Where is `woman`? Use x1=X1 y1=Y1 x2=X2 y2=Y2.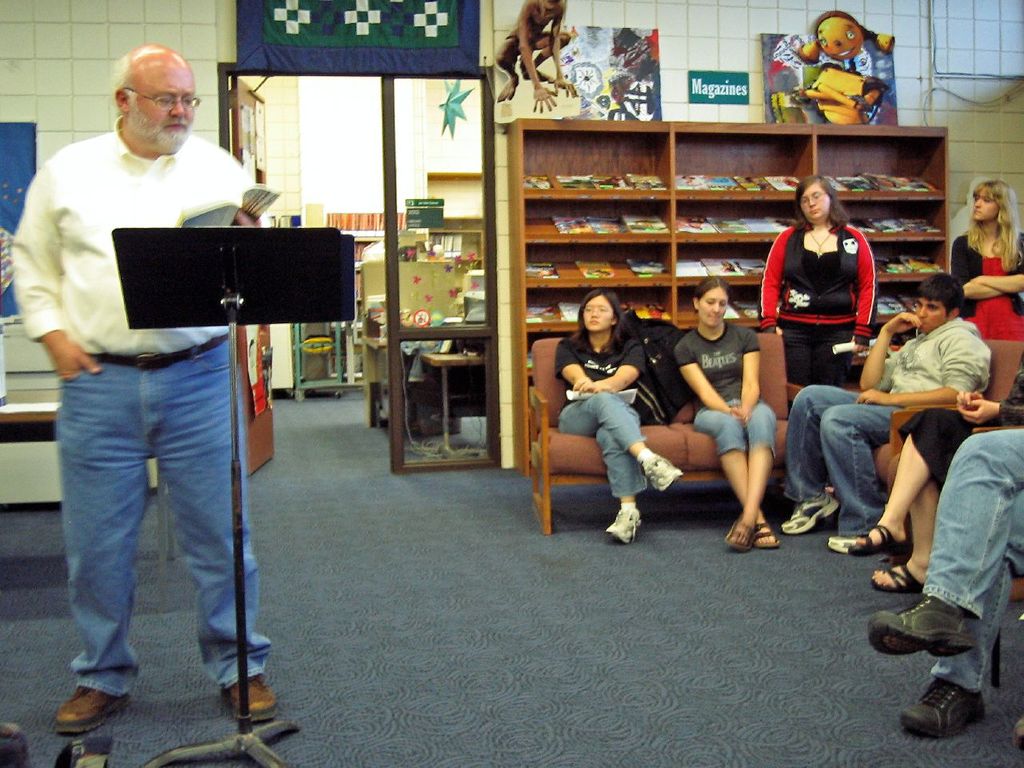
x1=550 y1=290 x2=685 y2=549.
